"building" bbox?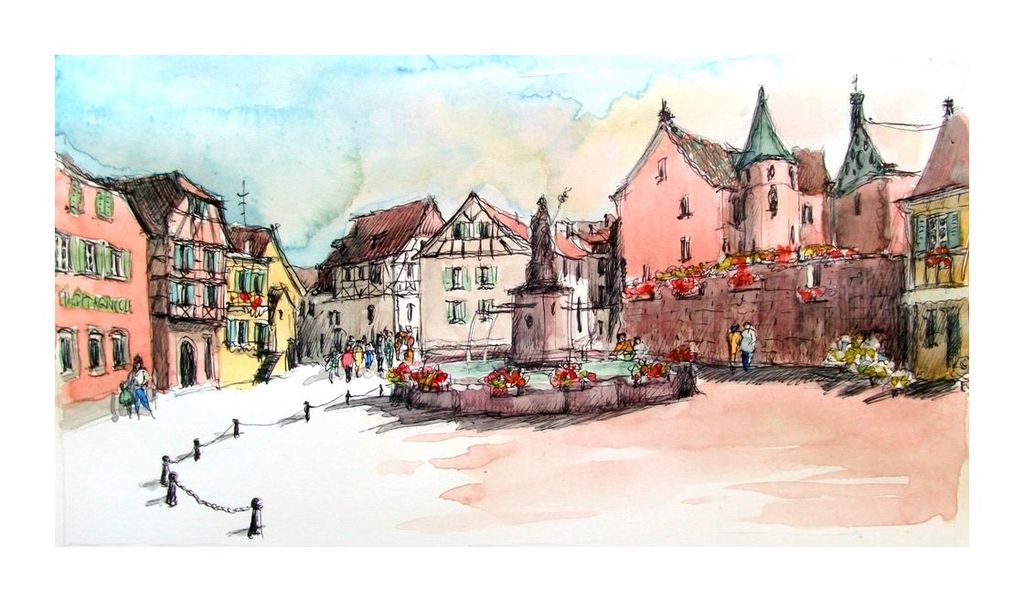
{"x1": 223, "y1": 226, "x2": 310, "y2": 385}
